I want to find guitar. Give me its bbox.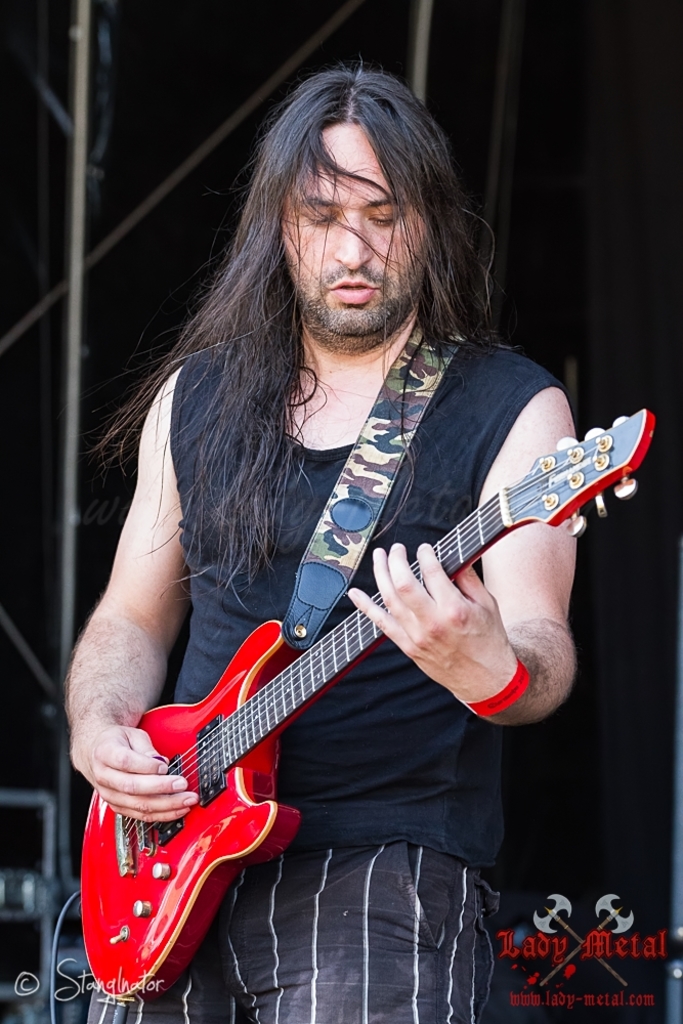
80, 403, 658, 994.
